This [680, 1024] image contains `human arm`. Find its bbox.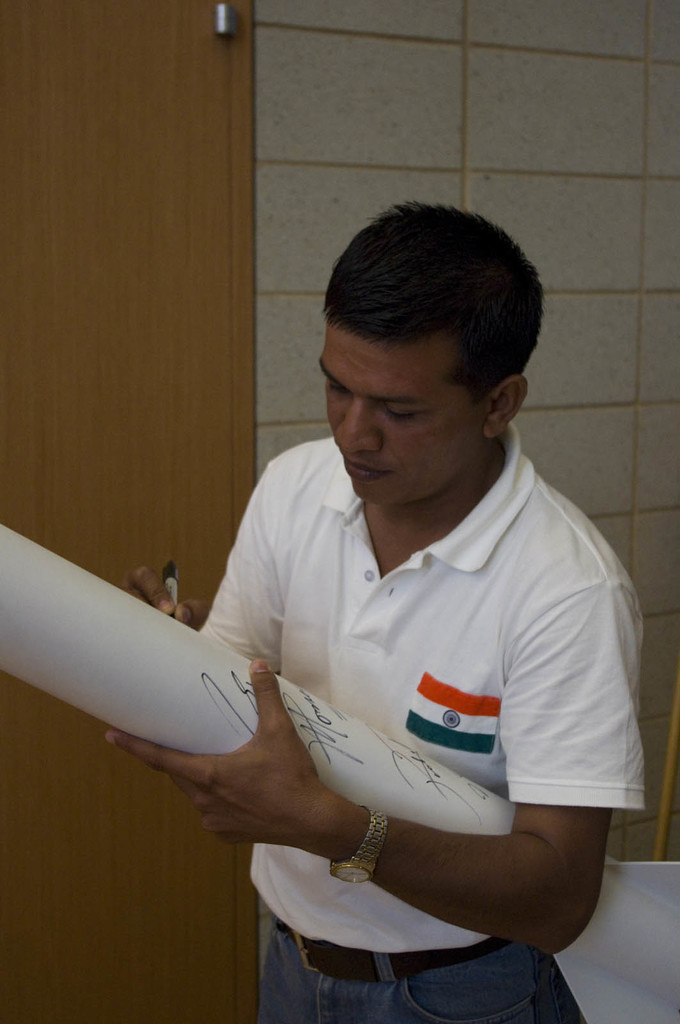
[x1=119, y1=455, x2=285, y2=679].
